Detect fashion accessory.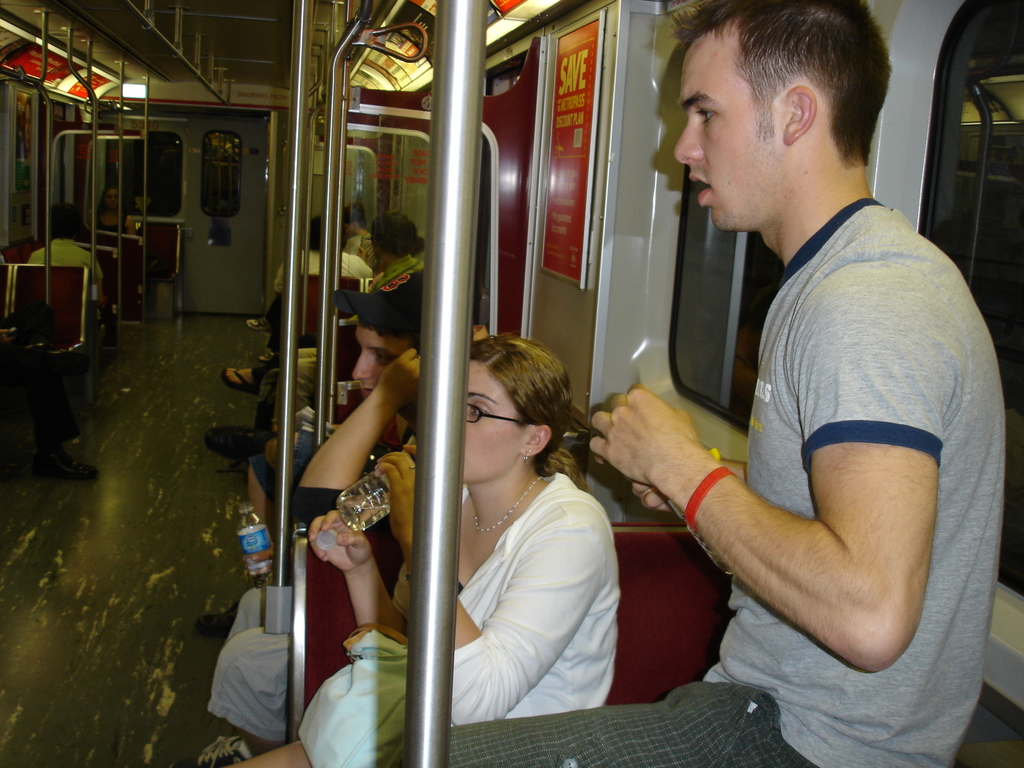
Detected at <bbox>522, 449, 533, 463</bbox>.
